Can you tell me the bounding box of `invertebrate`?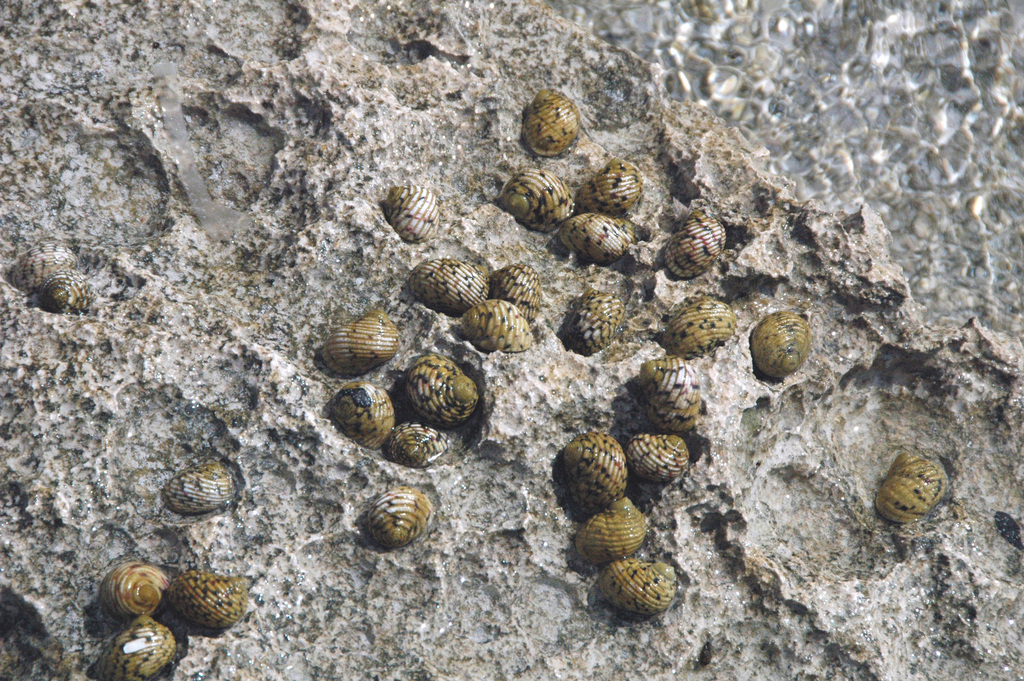
bbox(323, 380, 397, 450).
